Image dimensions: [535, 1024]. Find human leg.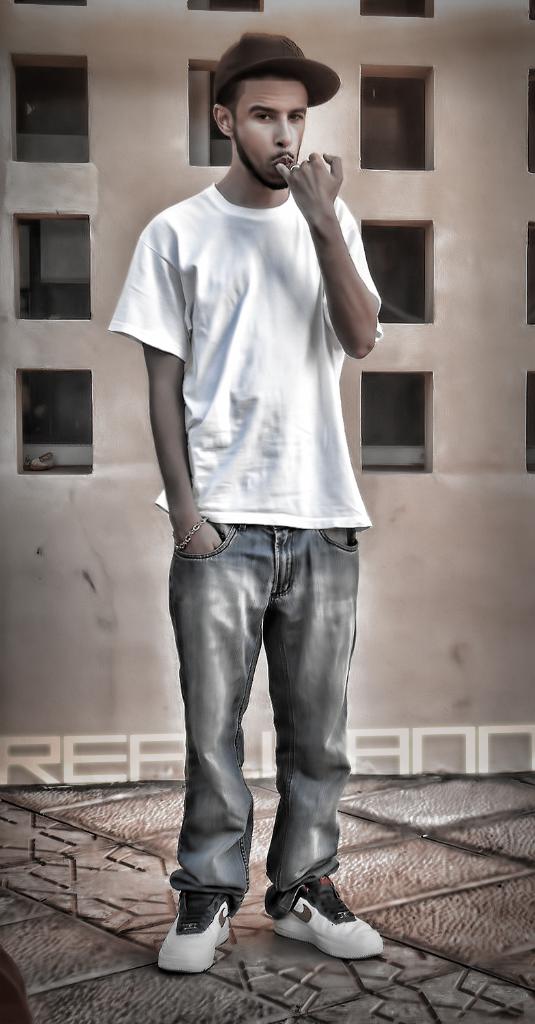
251 514 383 947.
